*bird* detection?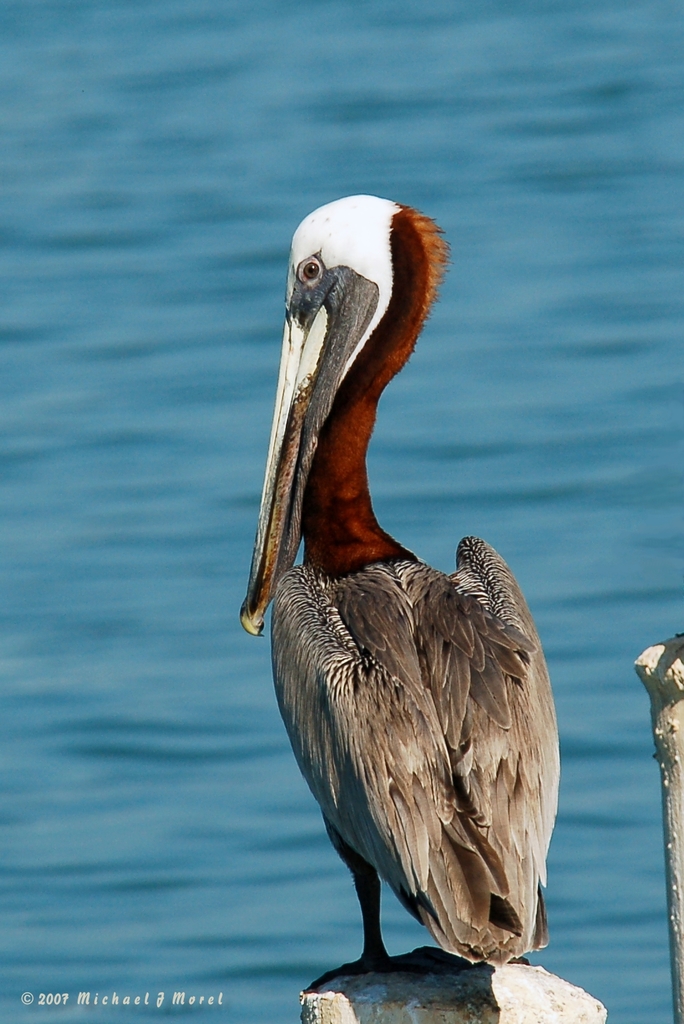
bbox=[244, 190, 562, 995]
